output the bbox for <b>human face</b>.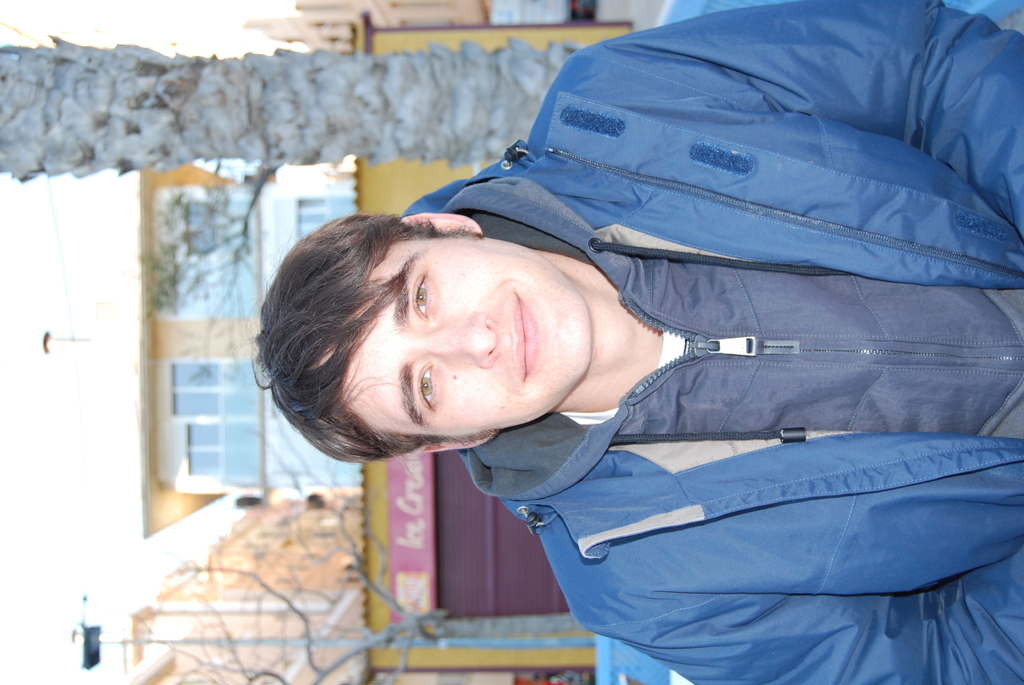
box(323, 226, 591, 431).
